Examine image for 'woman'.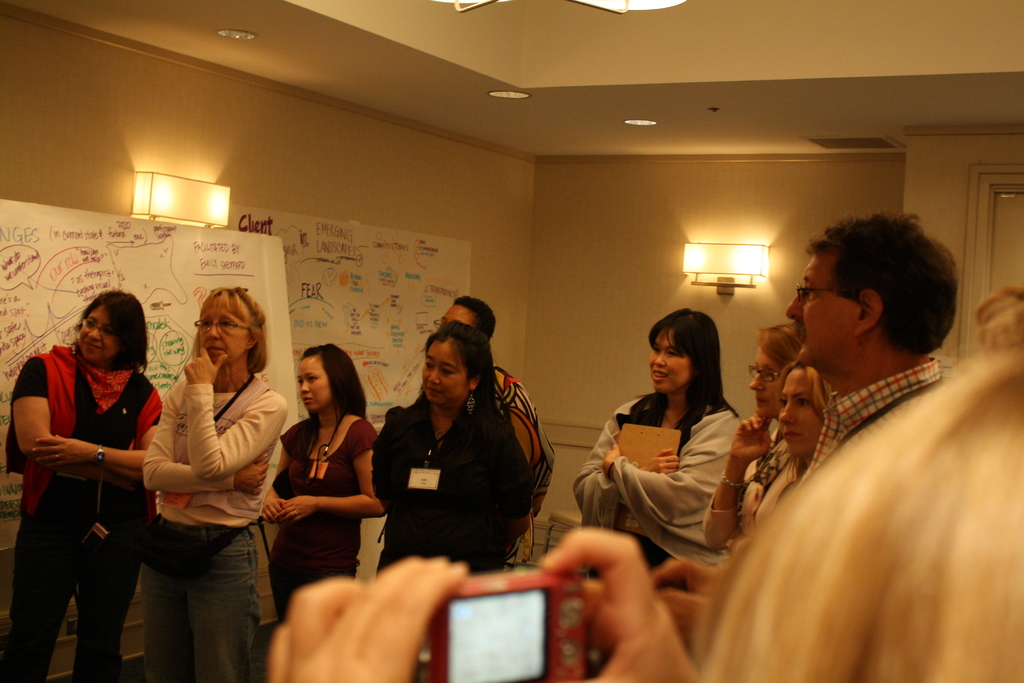
Examination result: 368, 320, 523, 575.
